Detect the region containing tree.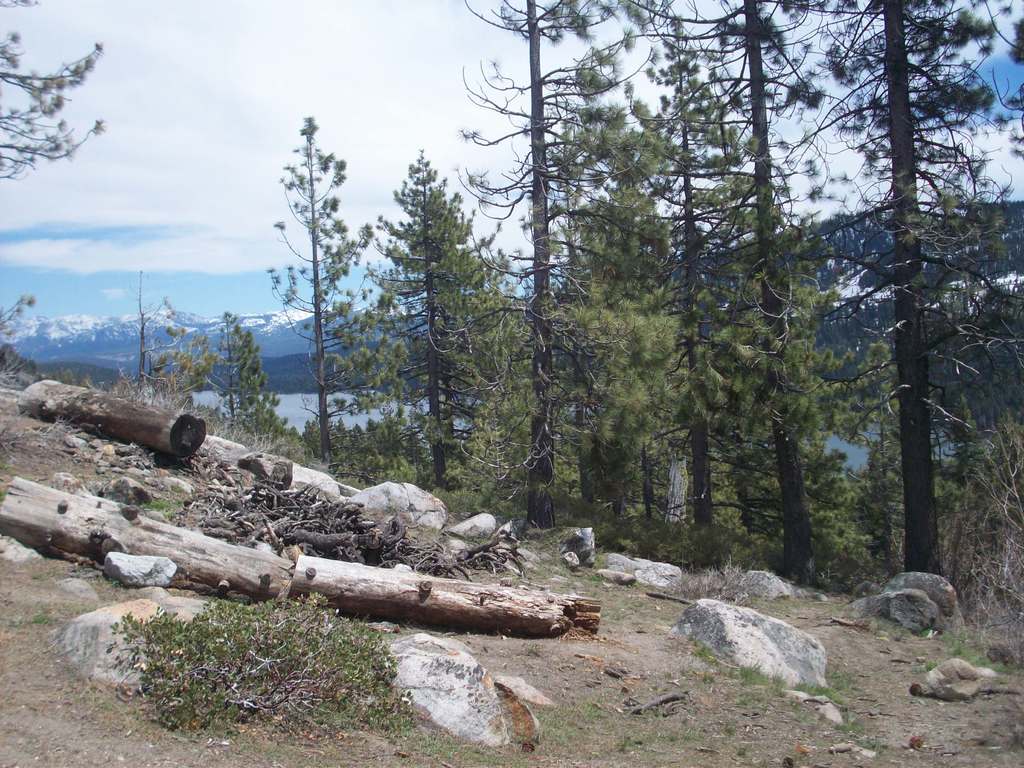
694:0:875:592.
